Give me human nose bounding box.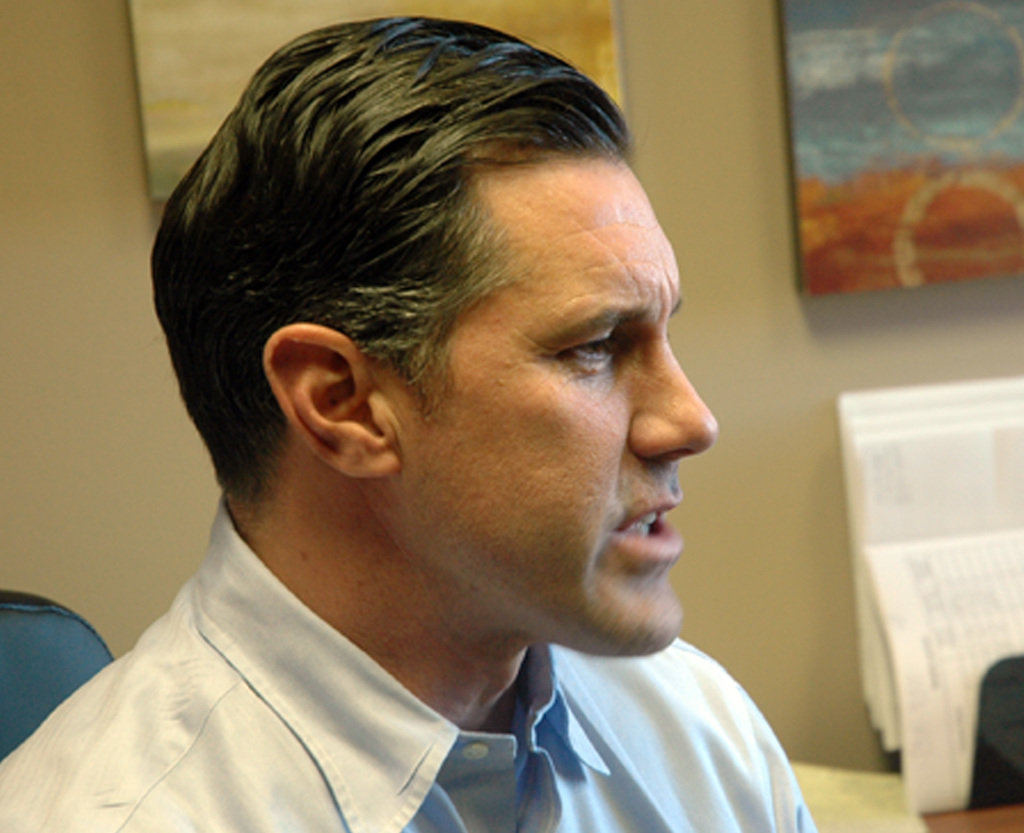
region(632, 341, 717, 464).
